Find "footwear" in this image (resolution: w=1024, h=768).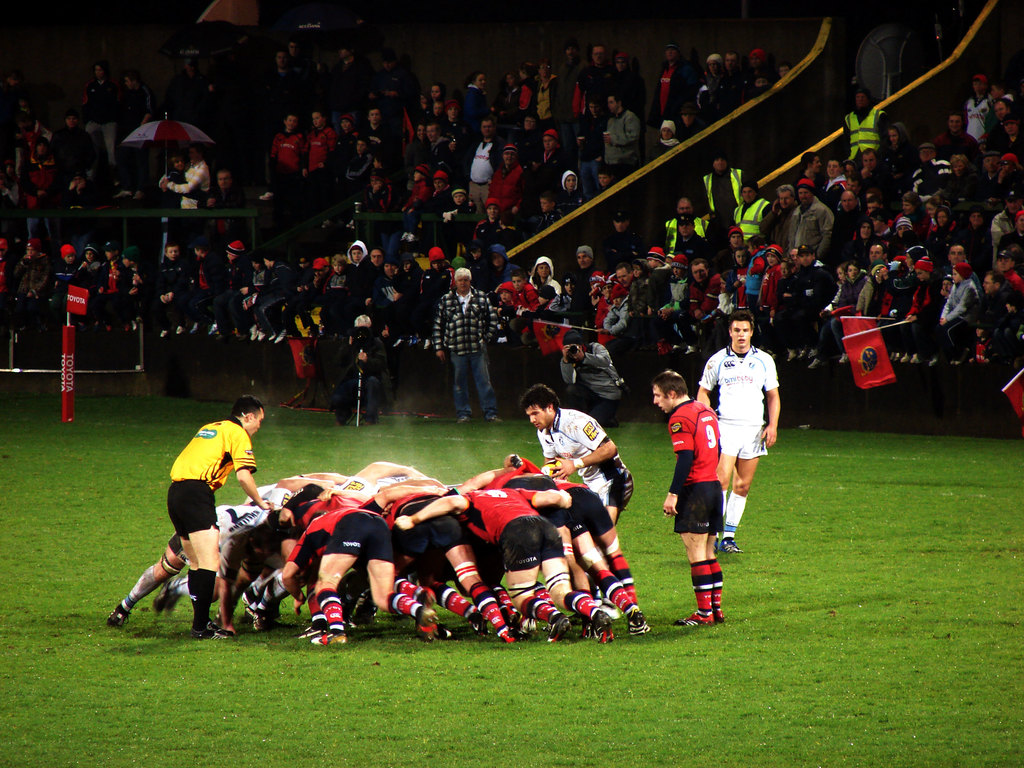
459,419,467,425.
